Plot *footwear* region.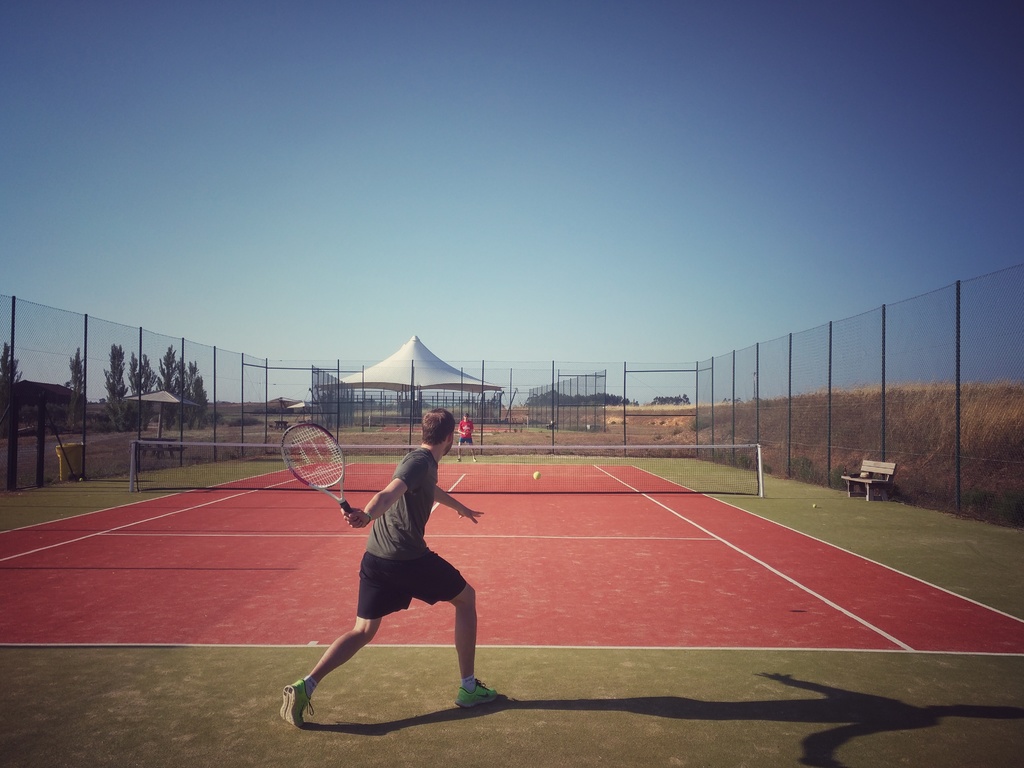
Plotted at bbox=(280, 679, 323, 739).
